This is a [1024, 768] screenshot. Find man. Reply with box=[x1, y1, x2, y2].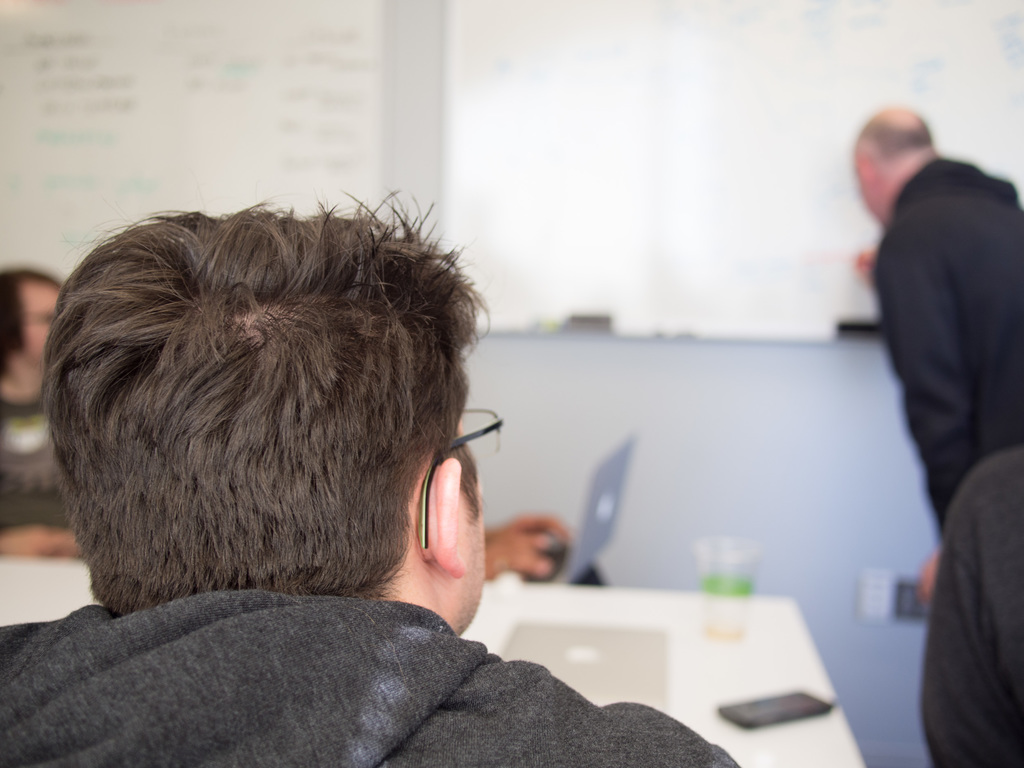
box=[0, 184, 742, 767].
